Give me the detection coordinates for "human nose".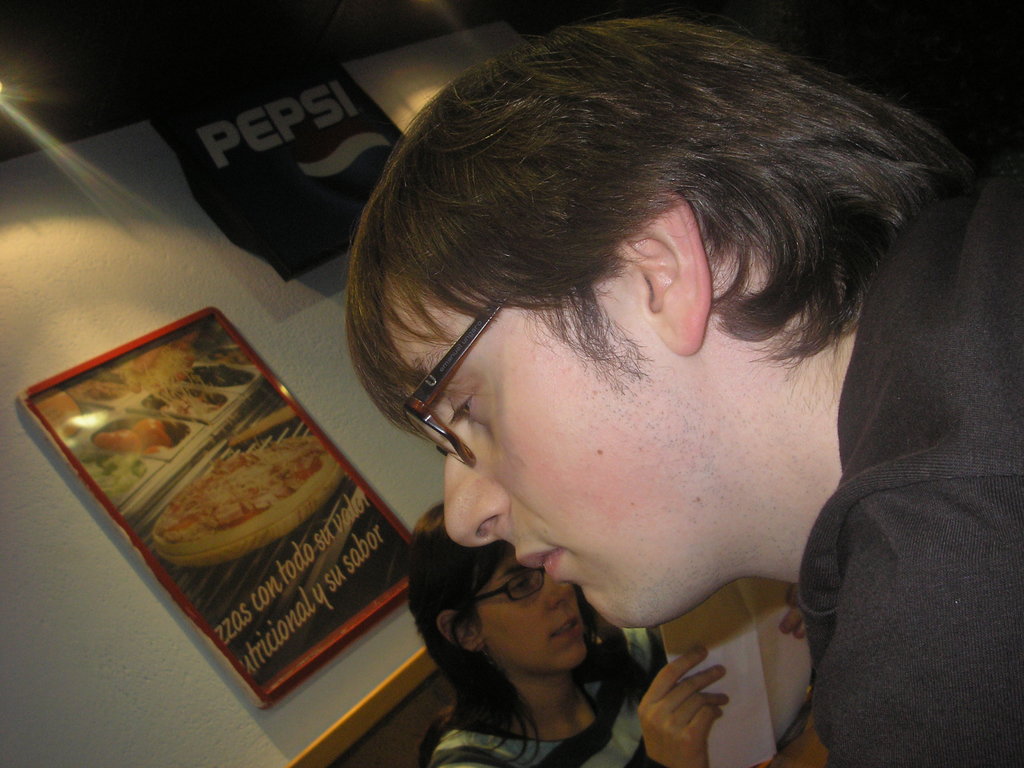
{"x1": 543, "y1": 576, "x2": 575, "y2": 613}.
